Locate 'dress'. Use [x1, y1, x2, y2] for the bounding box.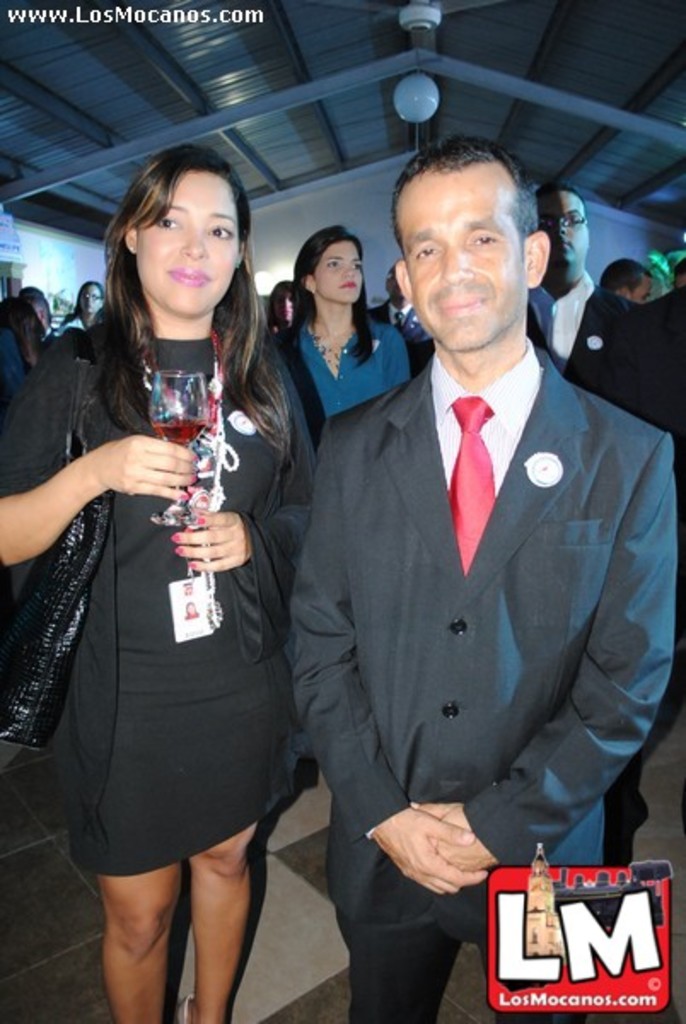
[0, 321, 323, 877].
